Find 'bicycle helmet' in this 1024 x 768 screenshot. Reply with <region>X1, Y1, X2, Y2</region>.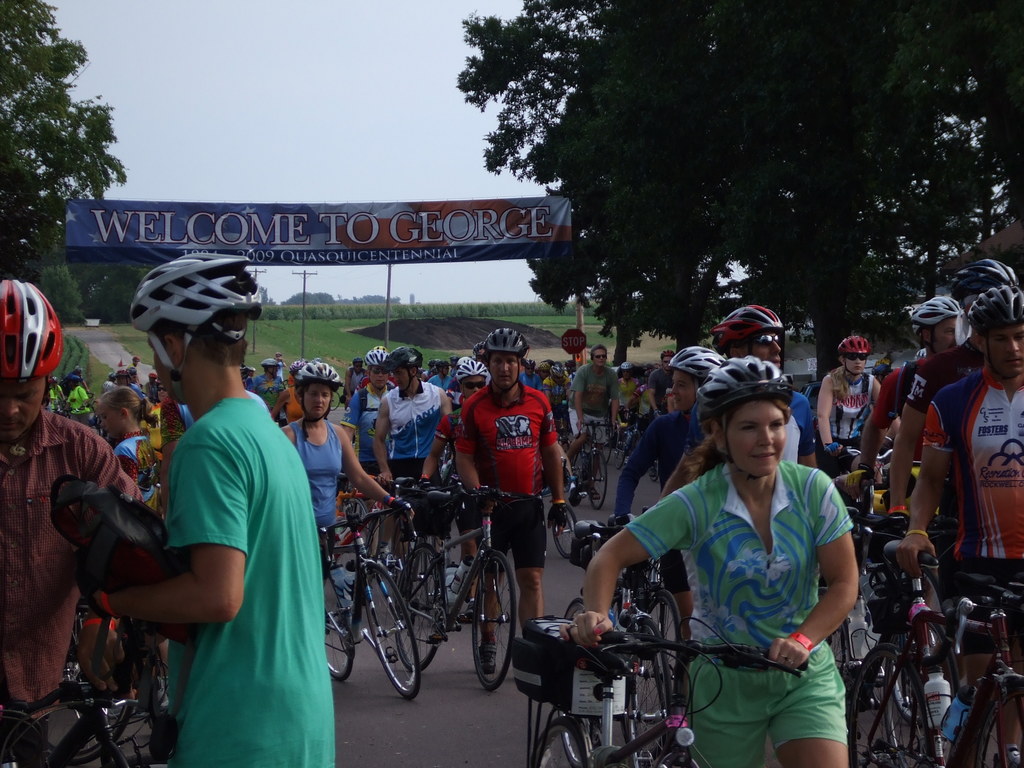
<region>366, 342, 384, 371</region>.
